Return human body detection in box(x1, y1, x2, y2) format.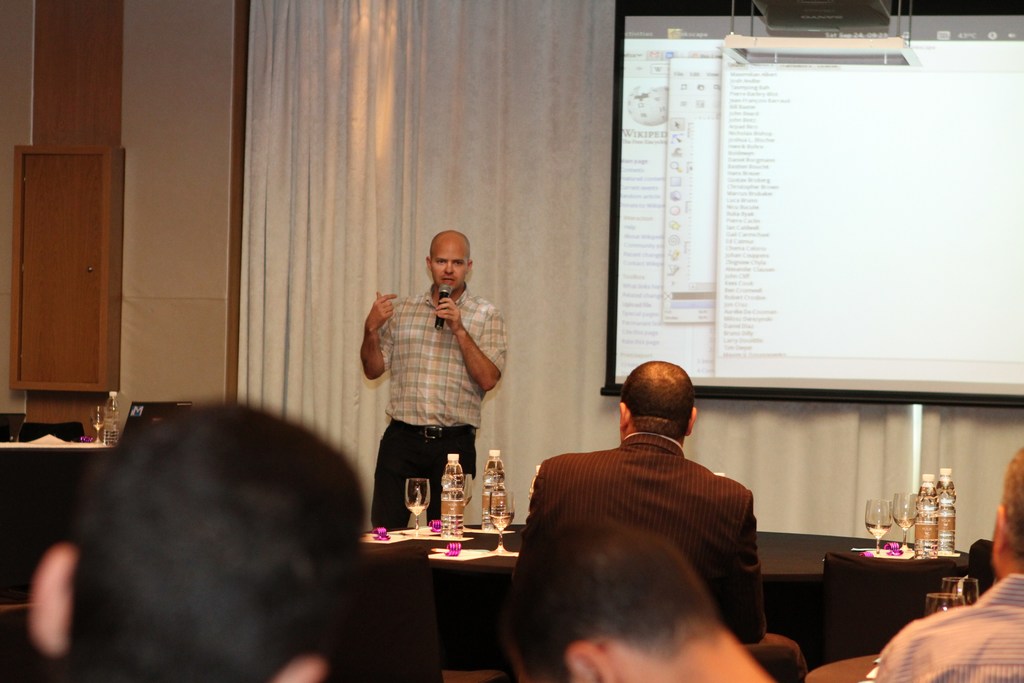
box(508, 499, 769, 682).
